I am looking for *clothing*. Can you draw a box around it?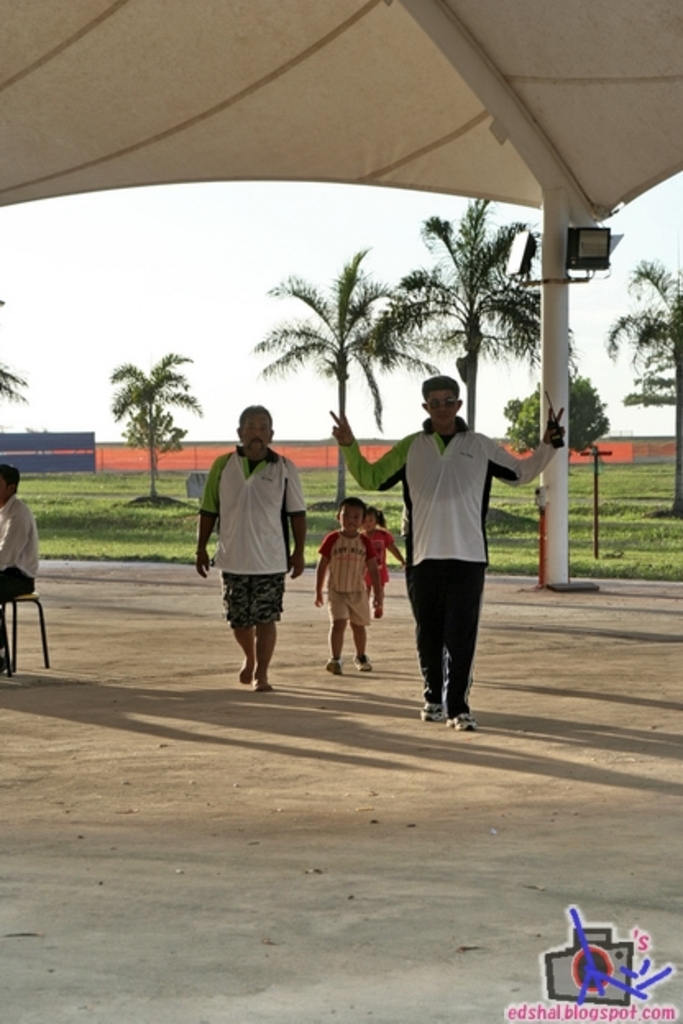
Sure, the bounding box is {"x1": 314, "y1": 515, "x2": 368, "y2": 620}.
